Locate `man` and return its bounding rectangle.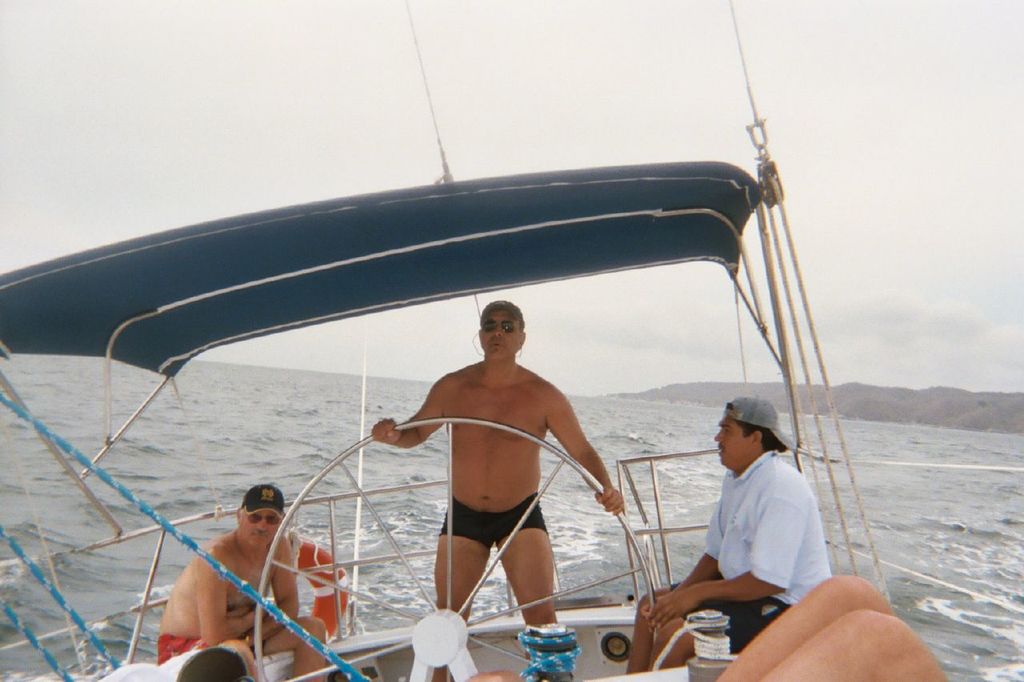
(x1=389, y1=304, x2=602, y2=664).
